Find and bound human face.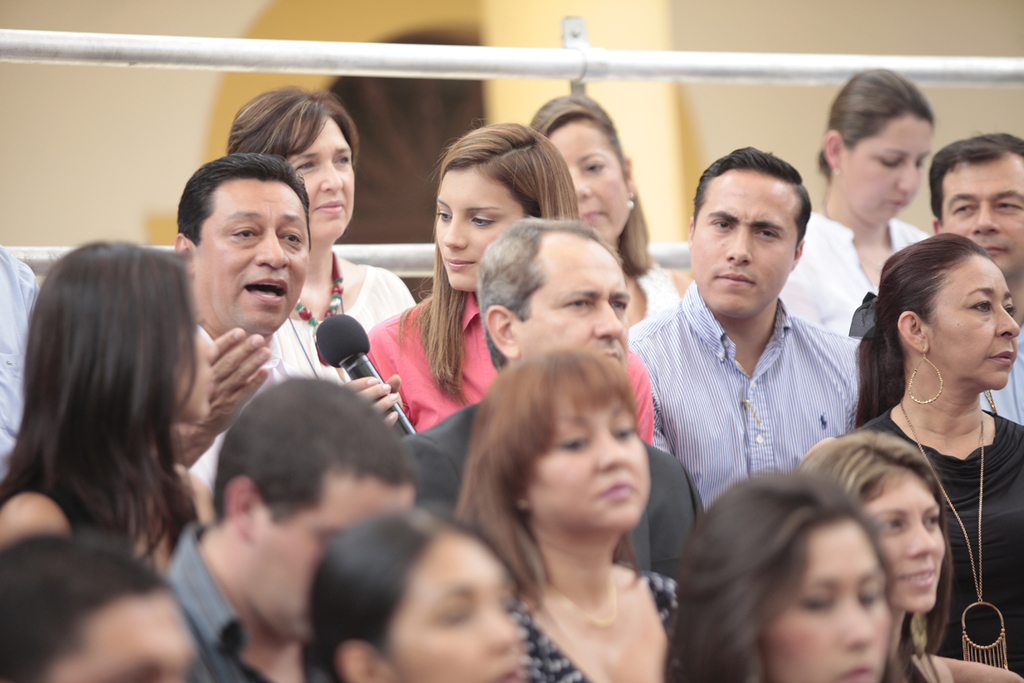
Bound: rect(864, 472, 947, 613).
